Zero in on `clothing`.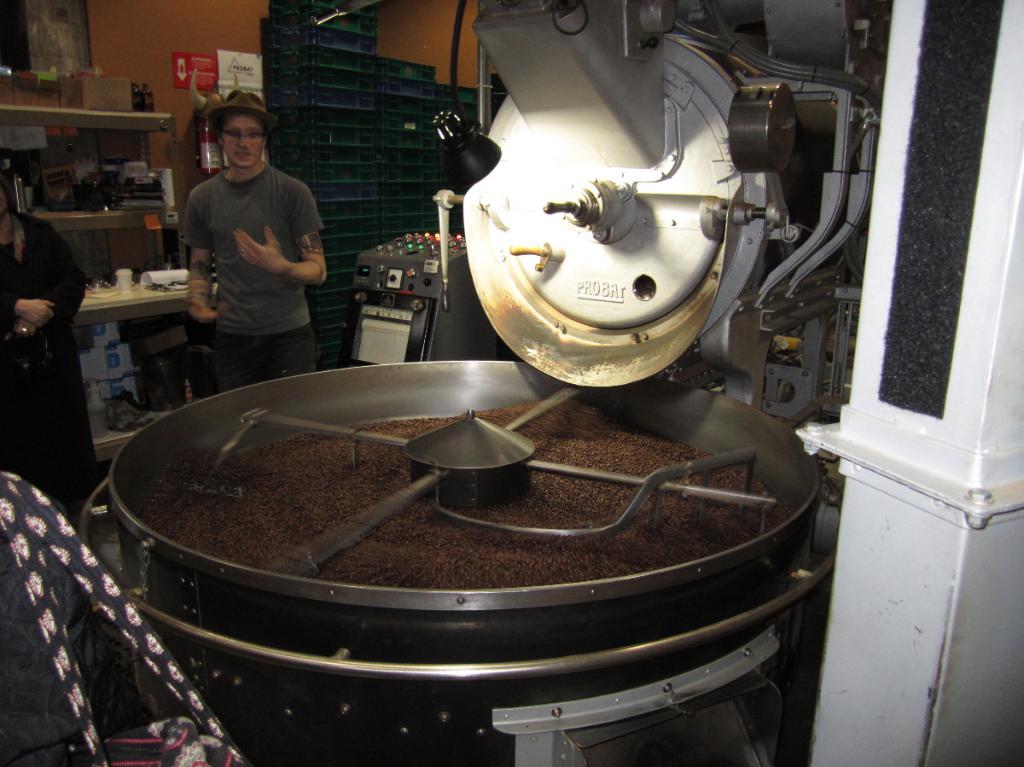
Zeroed in: BBox(0, 471, 123, 766).
